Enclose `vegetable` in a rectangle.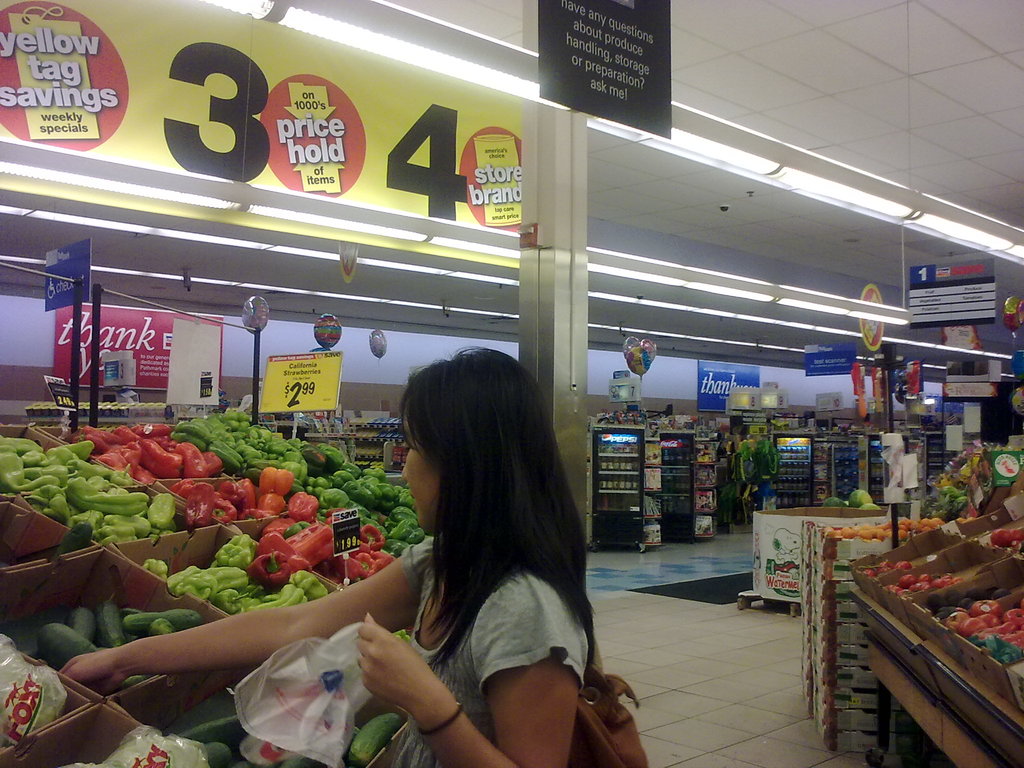
bbox=[260, 467, 295, 499].
